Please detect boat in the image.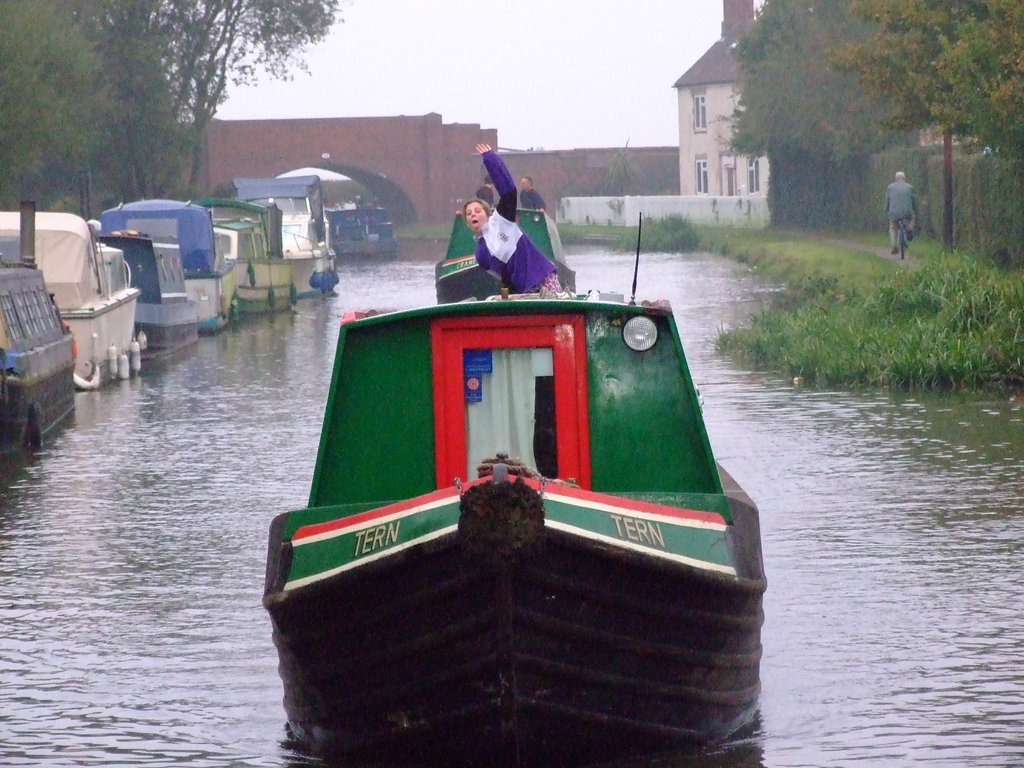
box(0, 209, 148, 392).
